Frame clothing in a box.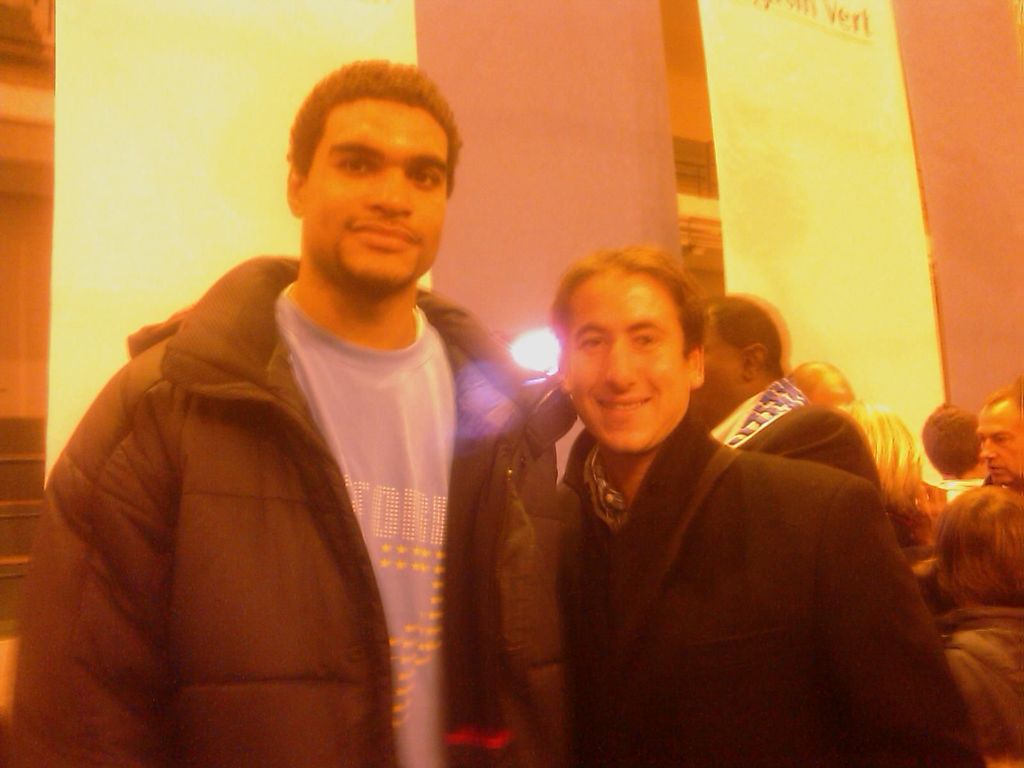
(left=0, top=232, right=554, bottom=767).
